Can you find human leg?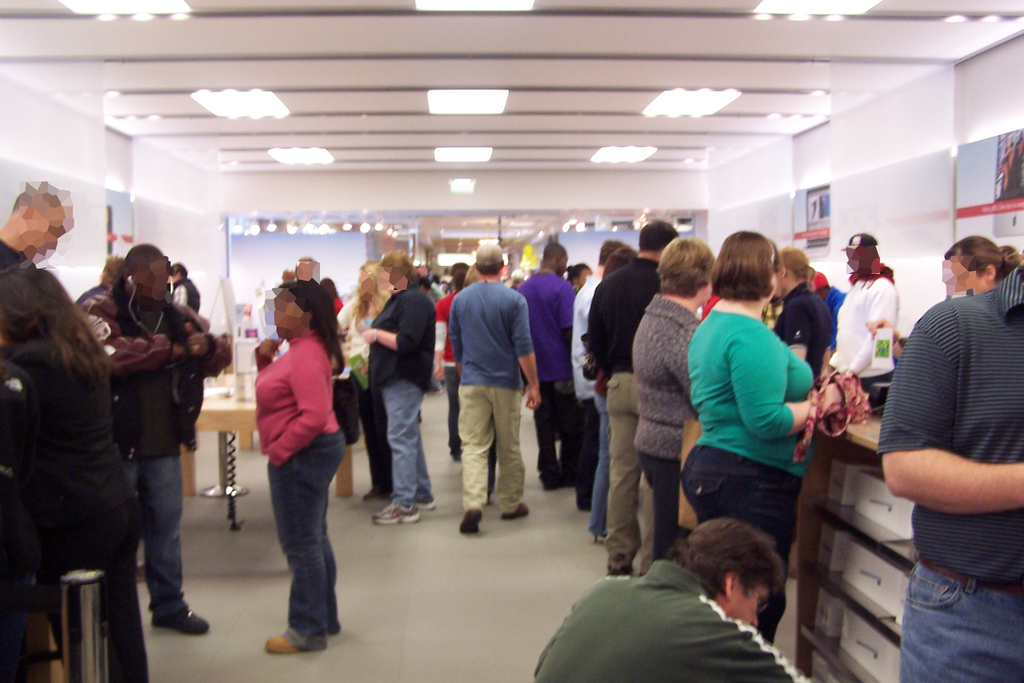
Yes, bounding box: [left=585, top=399, right=619, bottom=536].
